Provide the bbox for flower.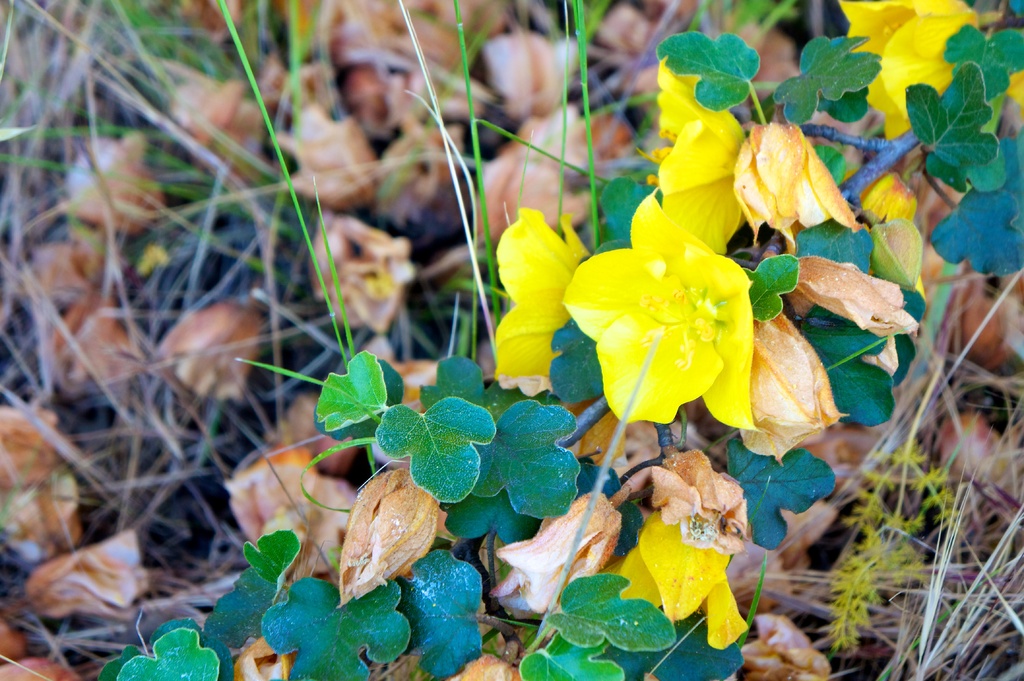
bbox=[634, 56, 749, 252].
